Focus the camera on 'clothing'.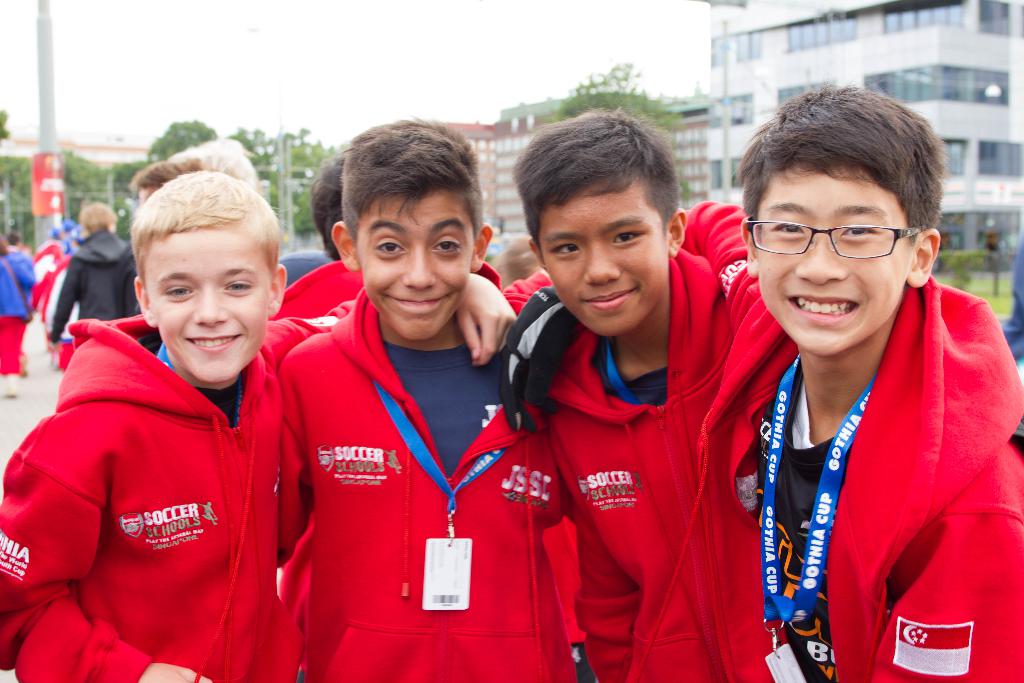
Focus region: bbox=[49, 229, 134, 329].
